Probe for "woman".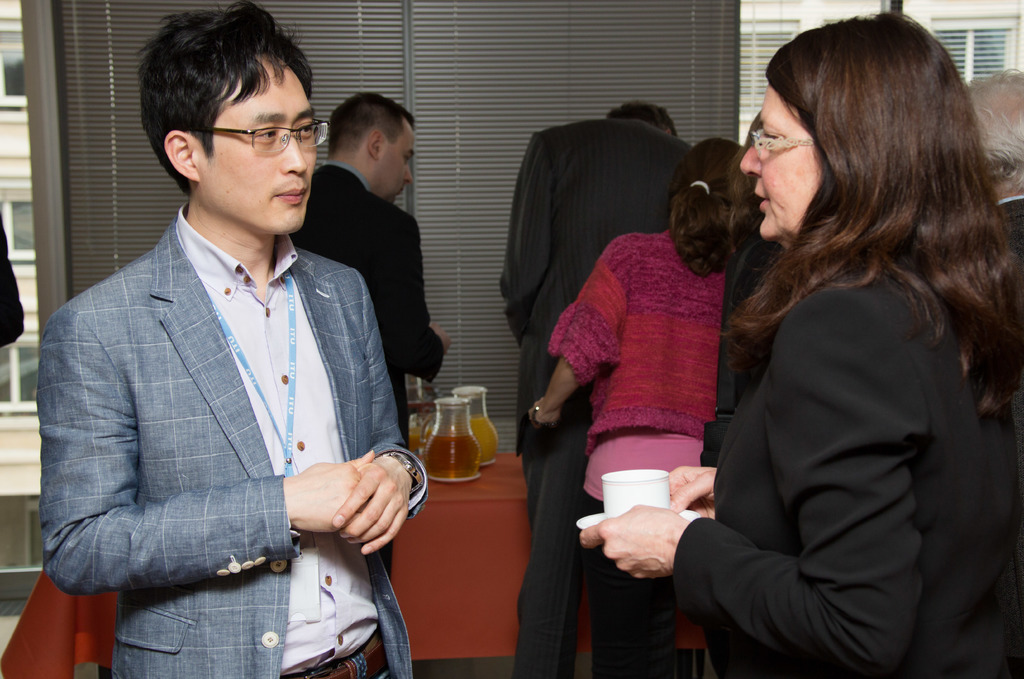
Probe result: 530,132,769,678.
